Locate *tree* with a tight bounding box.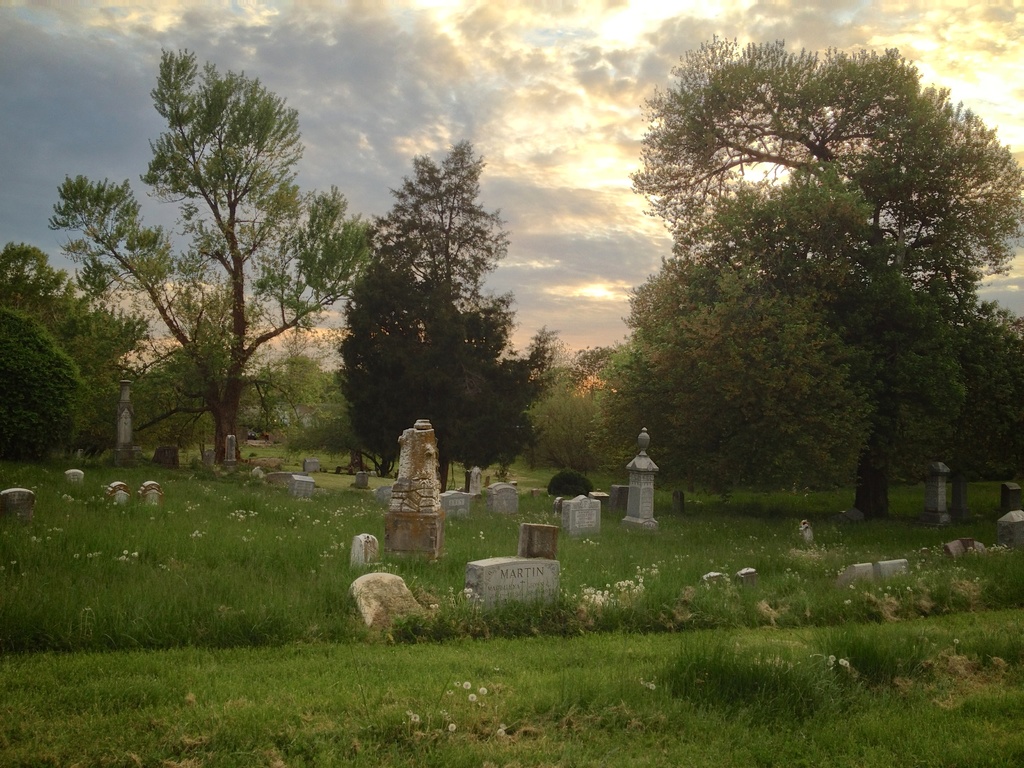
Rect(0, 240, 147, 462).
